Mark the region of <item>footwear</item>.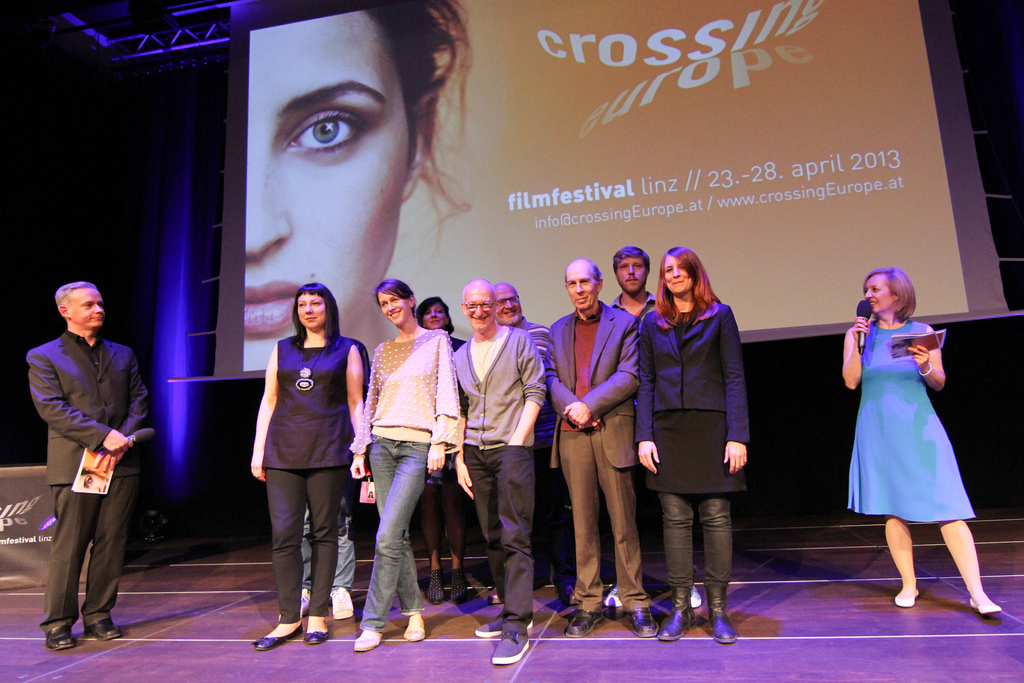
Region: box=[326, 586, 358, 620].
